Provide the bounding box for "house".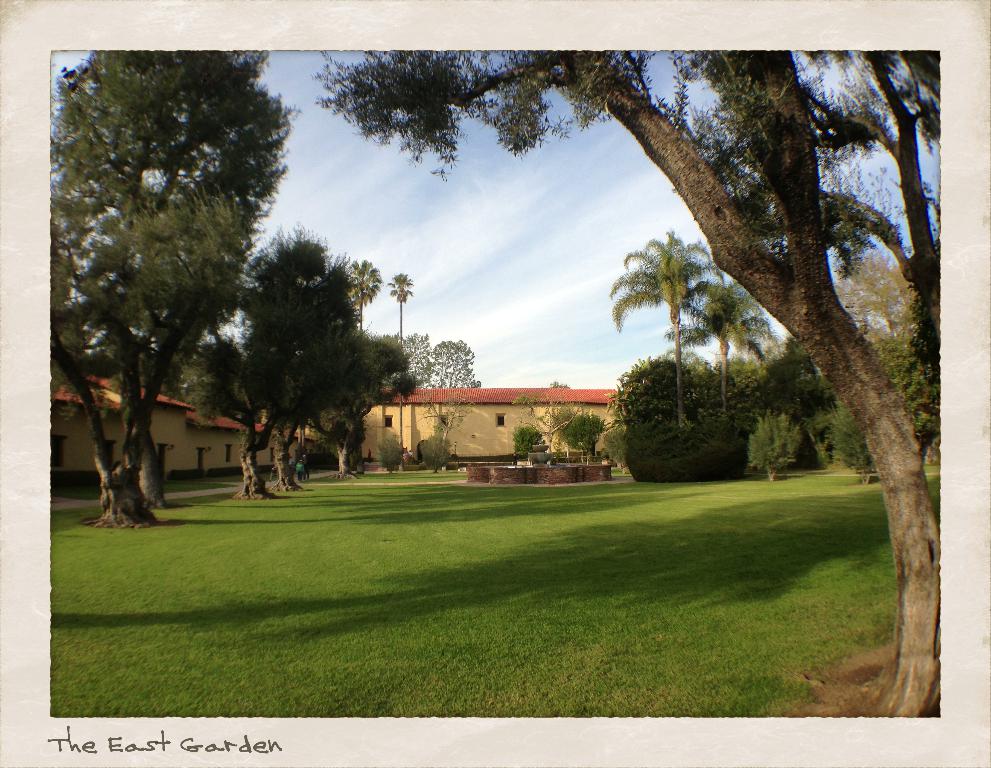
region(45, 376, 261, 472).
